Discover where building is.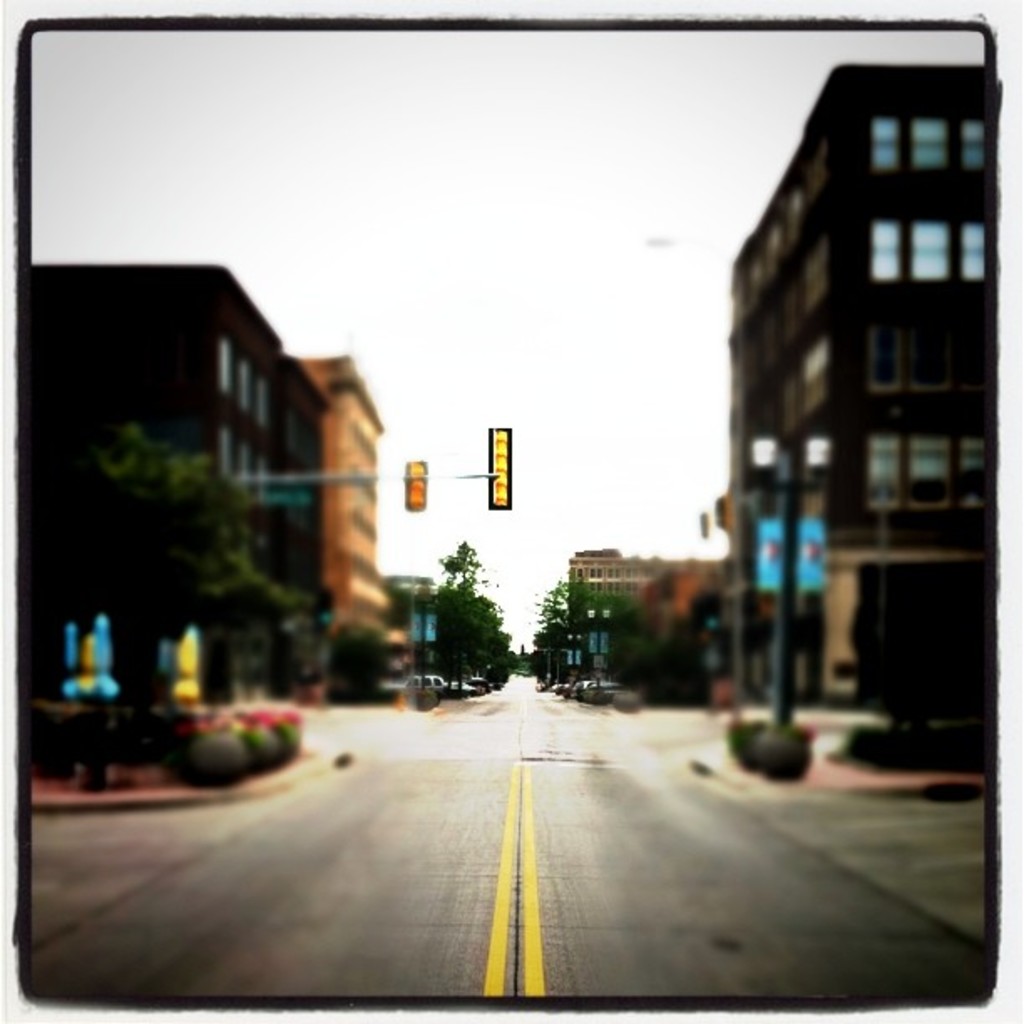
Discovered at {"left": 32, "top": 266, "right": 328, "bottom": 694}.
